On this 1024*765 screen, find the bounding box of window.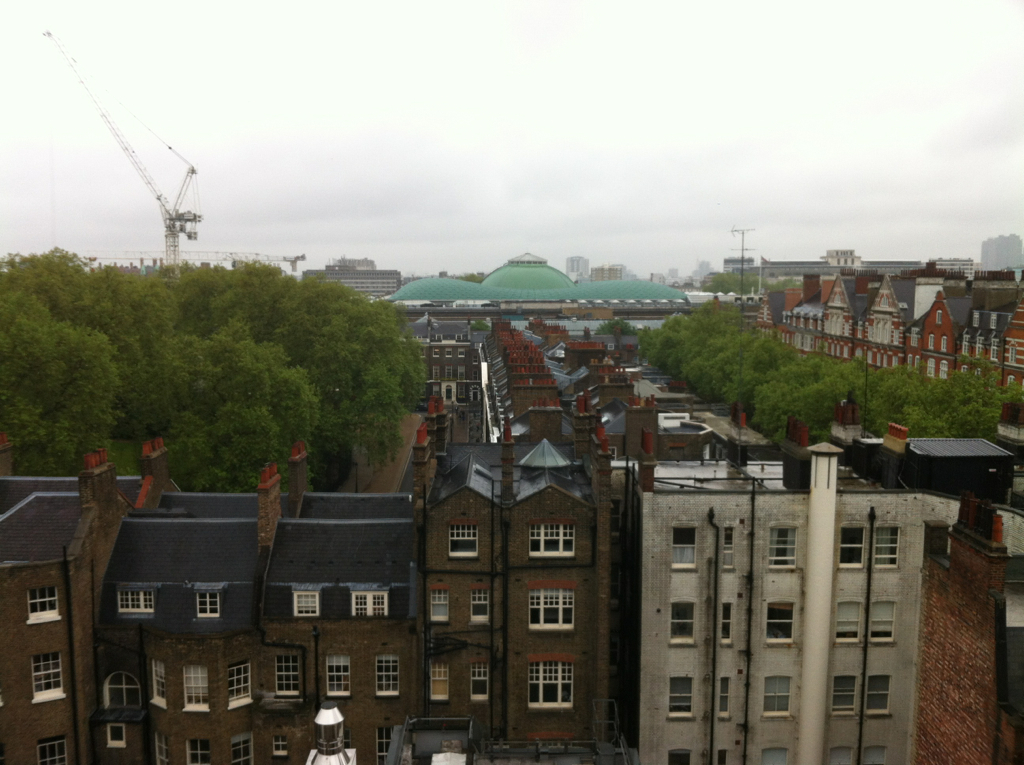
Bounding box: region(868, 673, 893, 717).
